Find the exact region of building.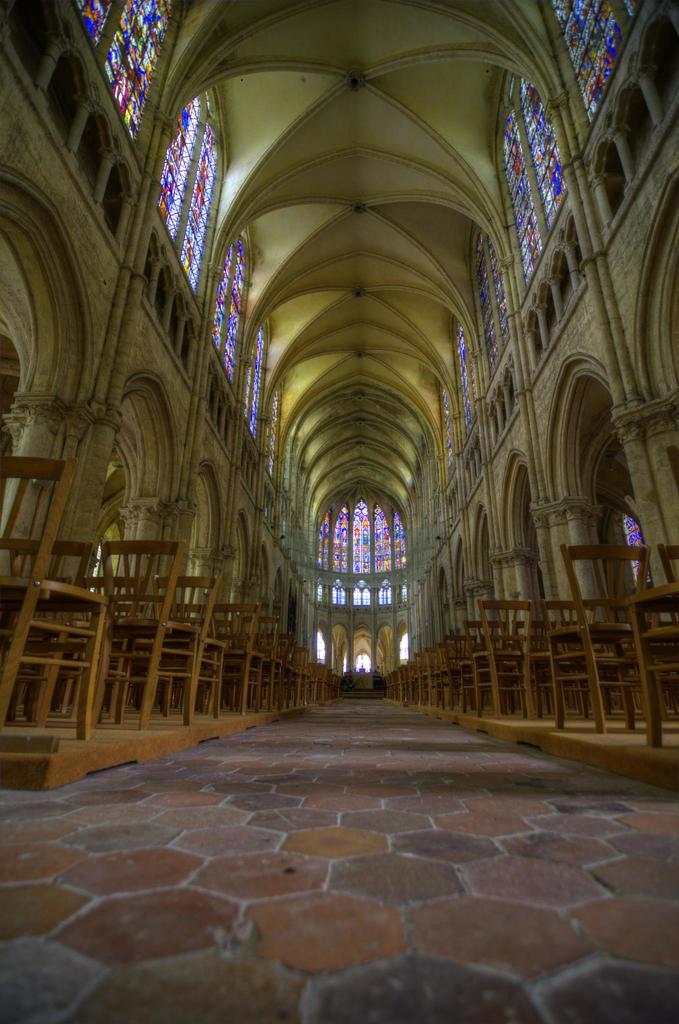
Exact region: select_region(0, 0, 678, 1023).
